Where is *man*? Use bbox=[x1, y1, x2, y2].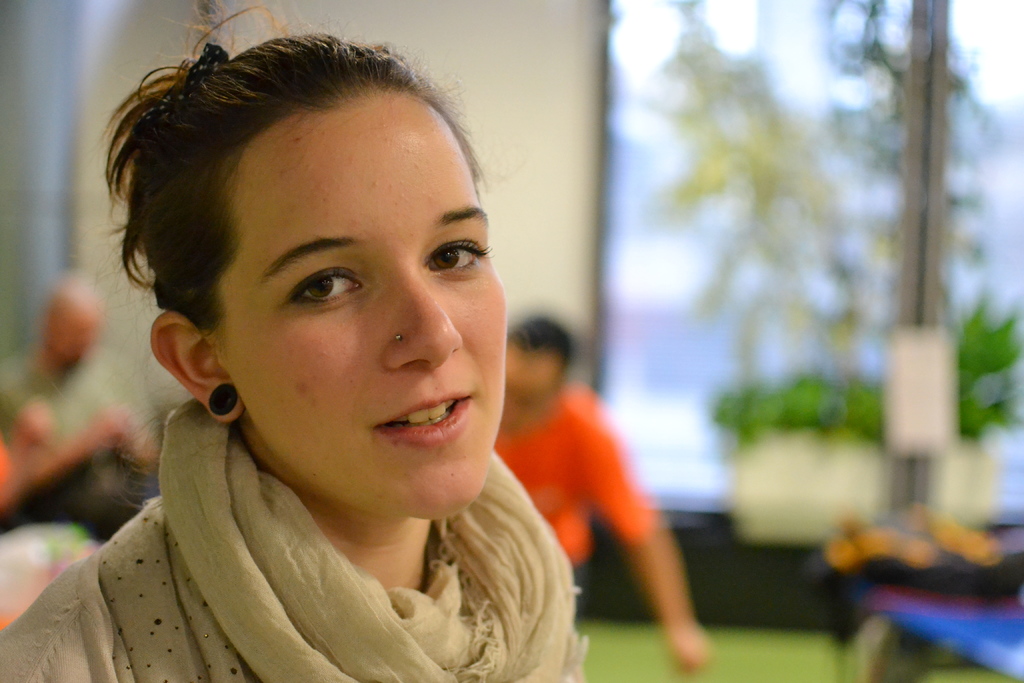
bbox=[486, 290, 724, 668].
